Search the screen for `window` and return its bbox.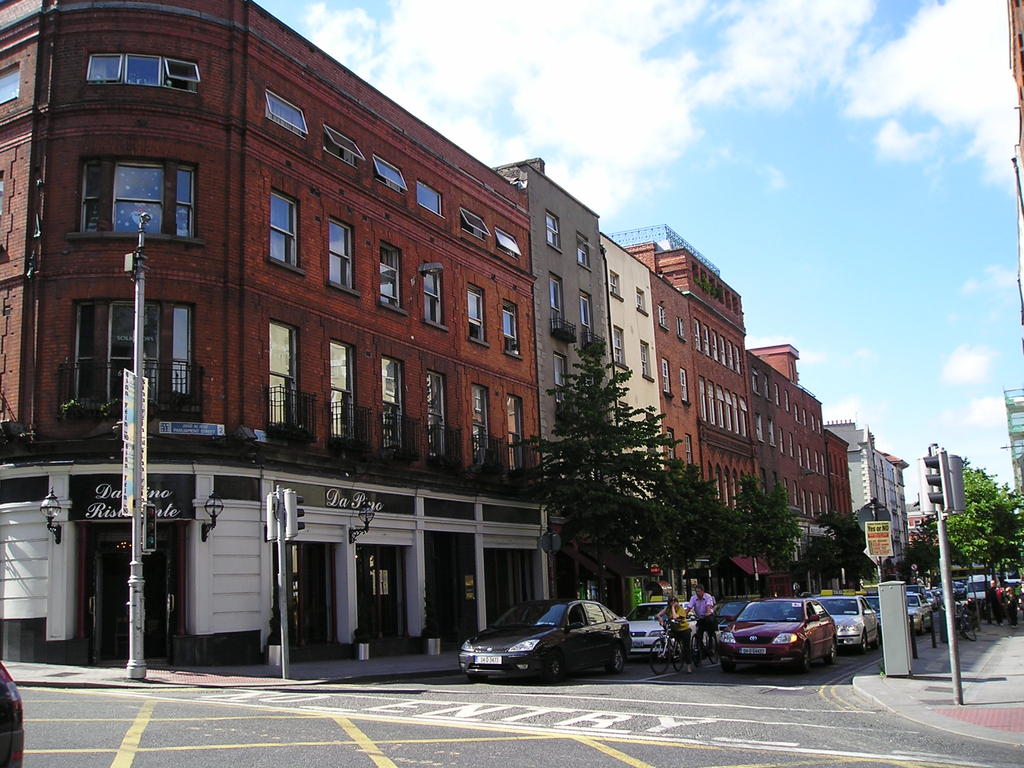
Found: box=[606, 273, 626, 300].
